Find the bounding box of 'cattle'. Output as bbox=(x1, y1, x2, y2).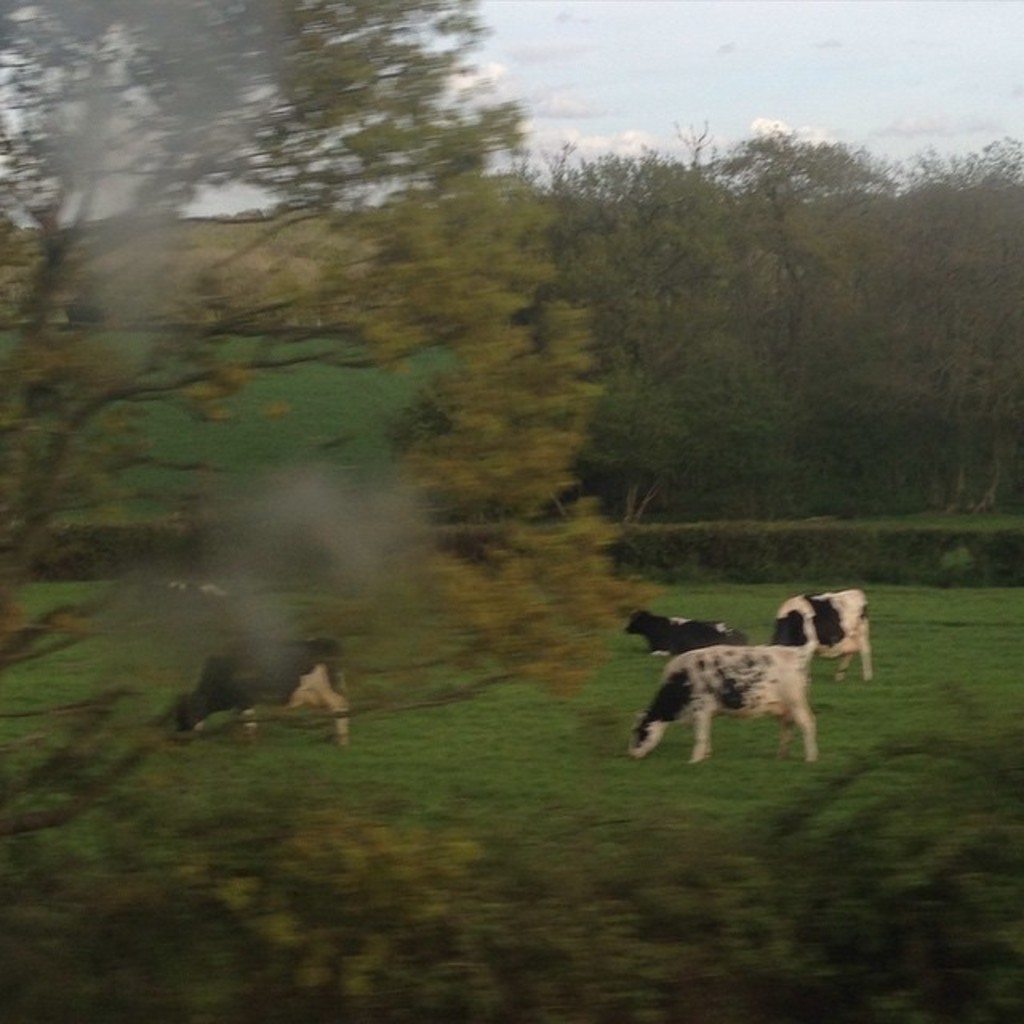
bbox=(627, 614, 749, 654).
